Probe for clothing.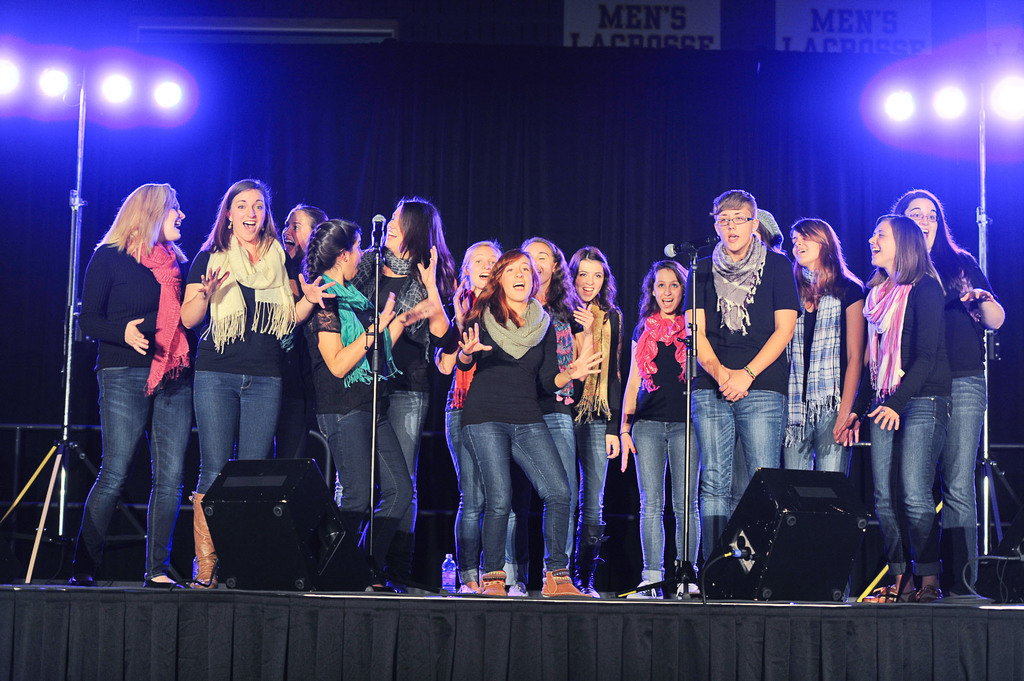
Probe result: {"x1": 386, "y1": 232, "x2": 449, "y2": 532}.
